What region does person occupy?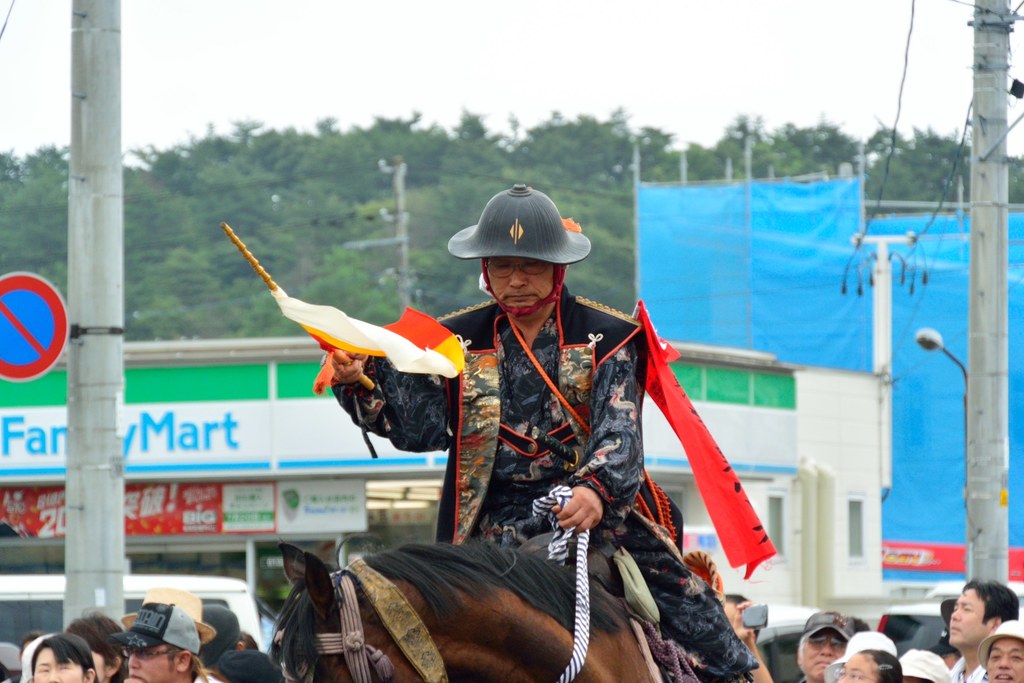
[123,605,221,682].
